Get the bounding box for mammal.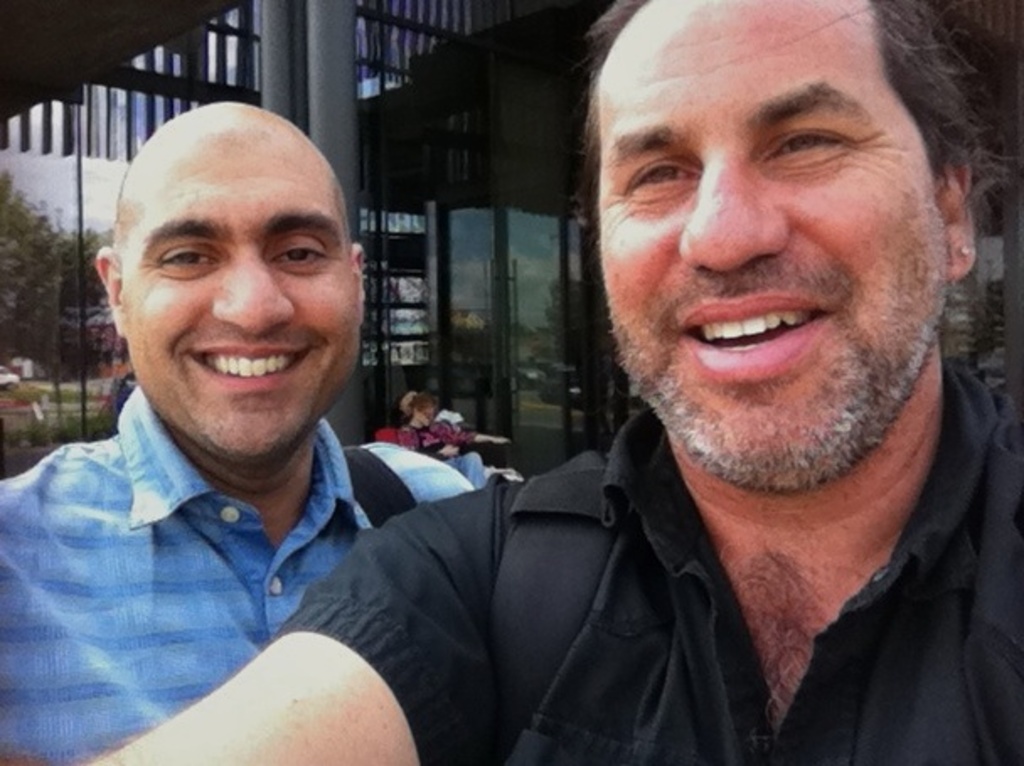
(2, 0, 1022, 764).
